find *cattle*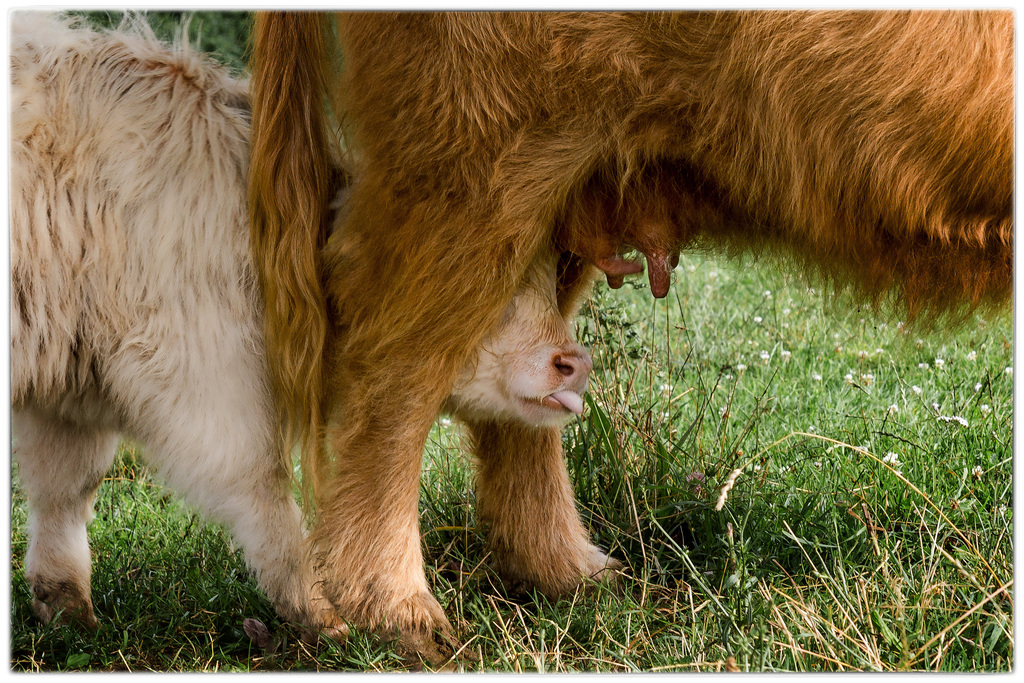
[left=10, top=3, right=593, bottom=642]
